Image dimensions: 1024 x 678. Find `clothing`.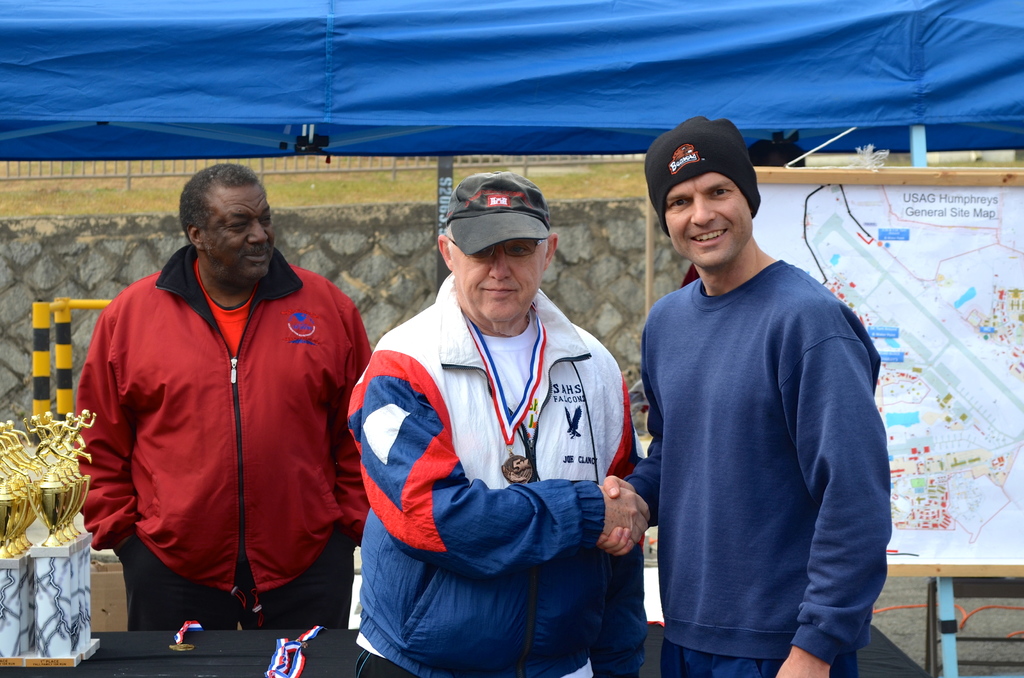
Rect(73, 241, 371, 631).
